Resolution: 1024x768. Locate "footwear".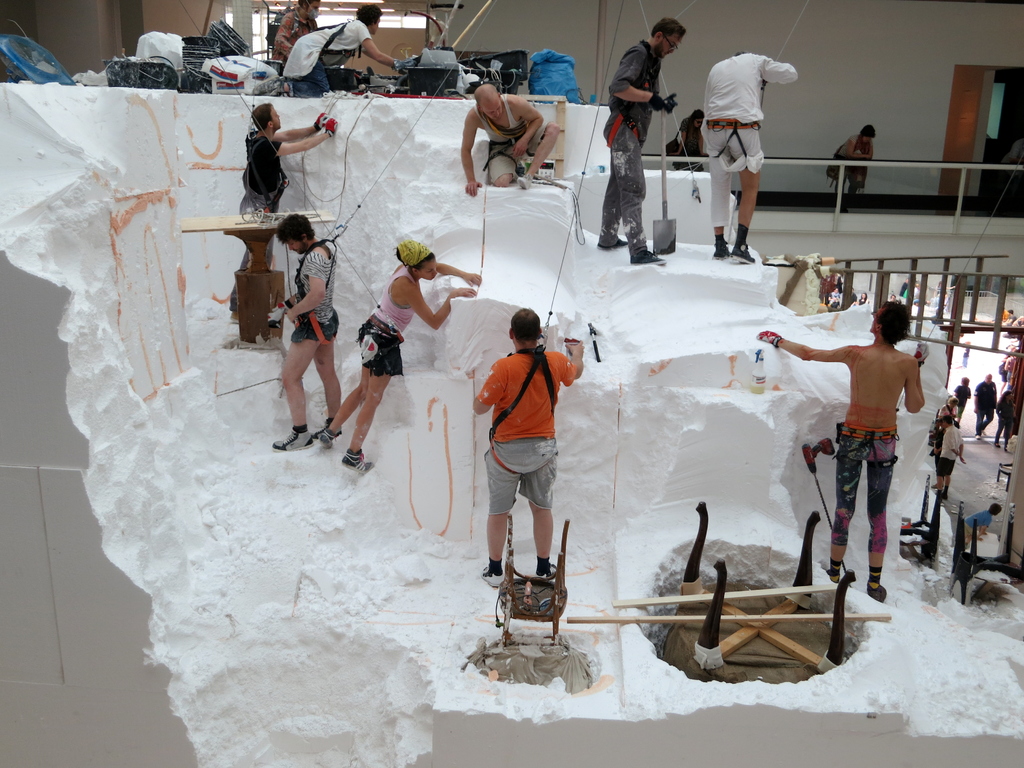
box=[940, 492, 948, 499].
